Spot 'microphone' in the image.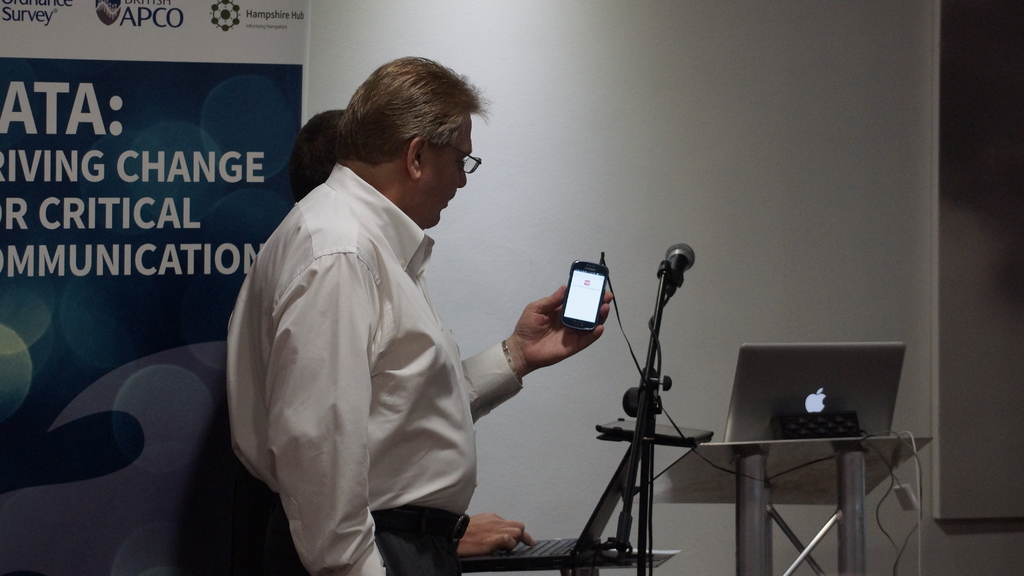
'microphone' found at [660, 239, 708, 287].
